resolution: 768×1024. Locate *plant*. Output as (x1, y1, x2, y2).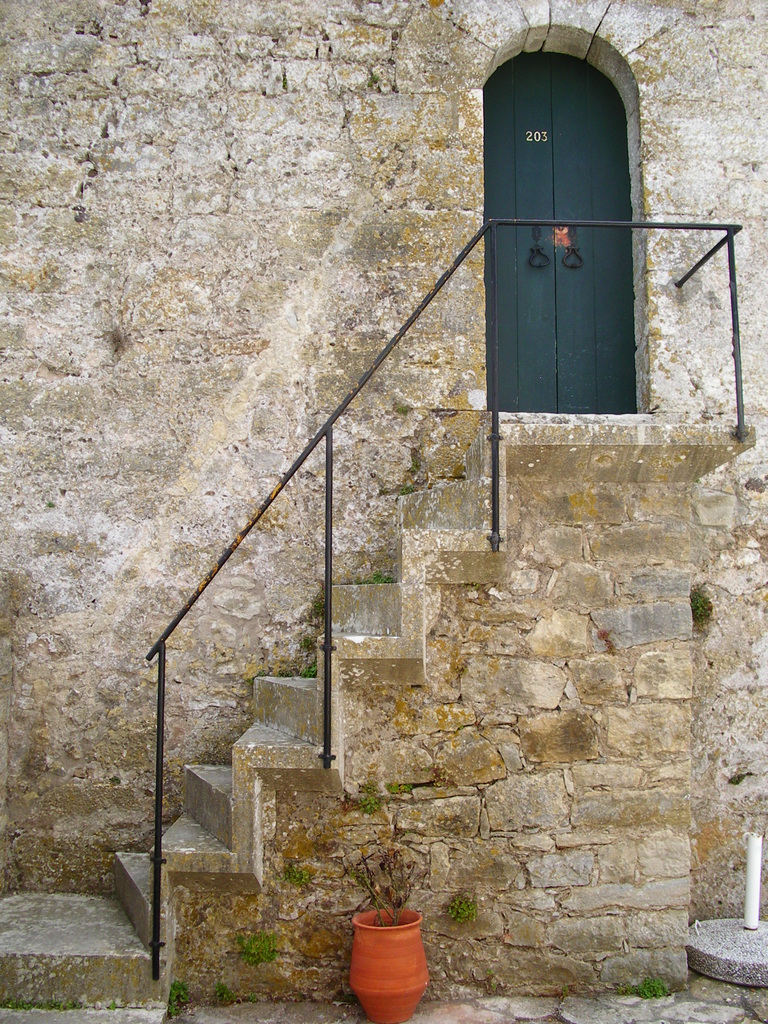
(3, 991, 81, 1021).
